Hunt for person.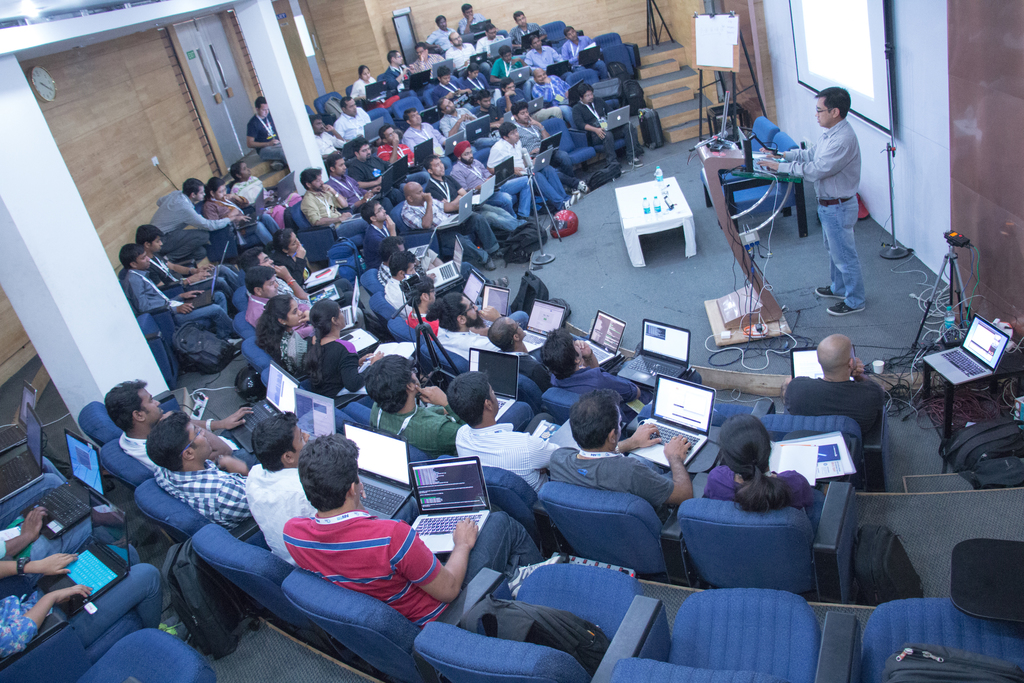
Hunted down at rect(386, 235, 426, 264).
